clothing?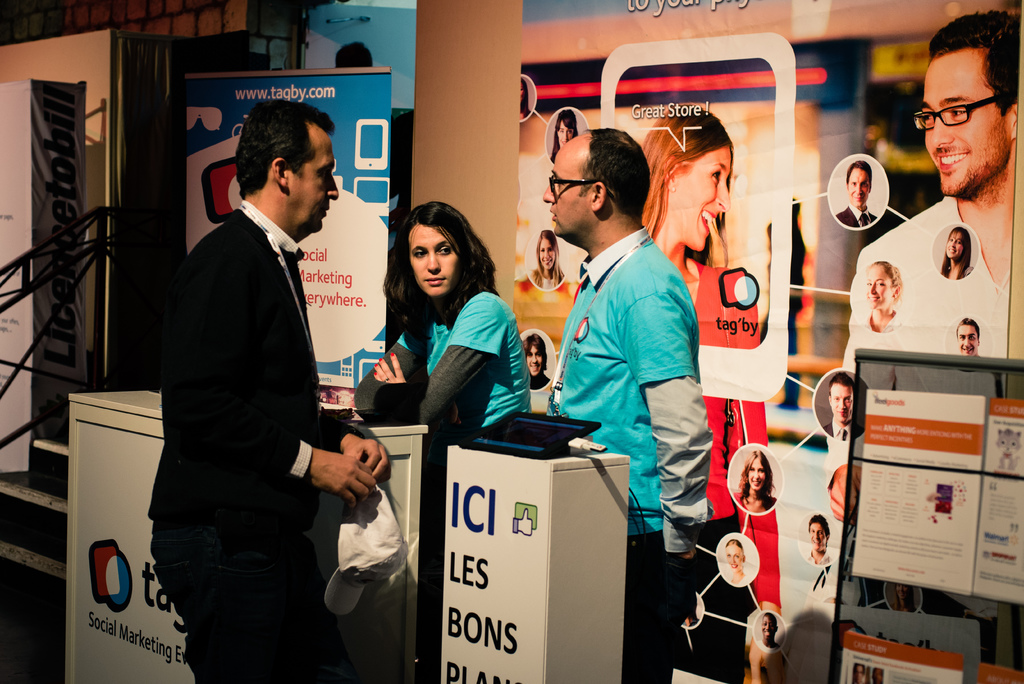
box(836, 206, 879, 227)
